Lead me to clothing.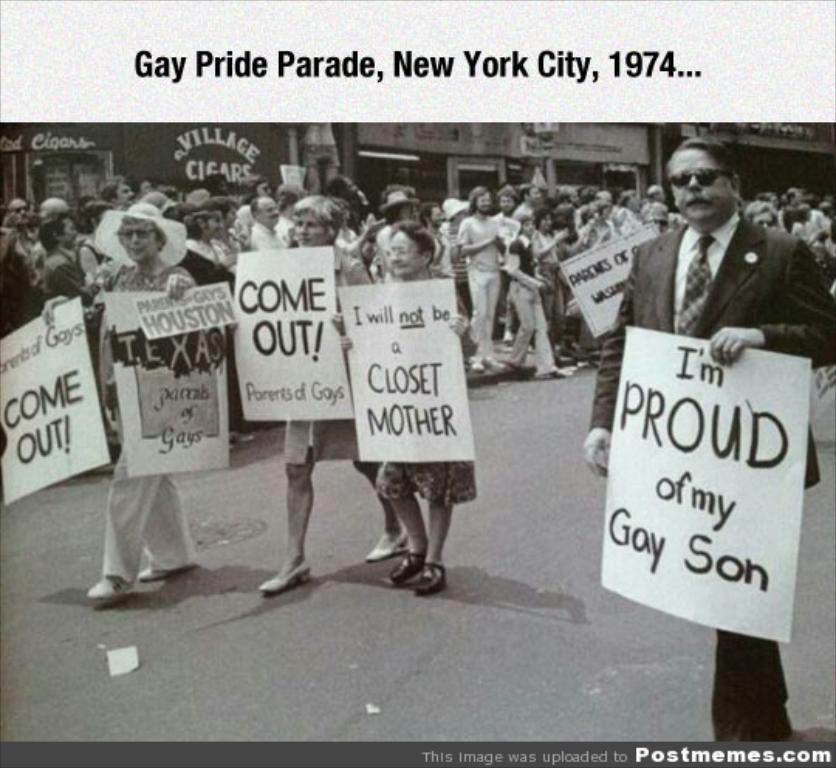
Lead to 37 243 105 365.
